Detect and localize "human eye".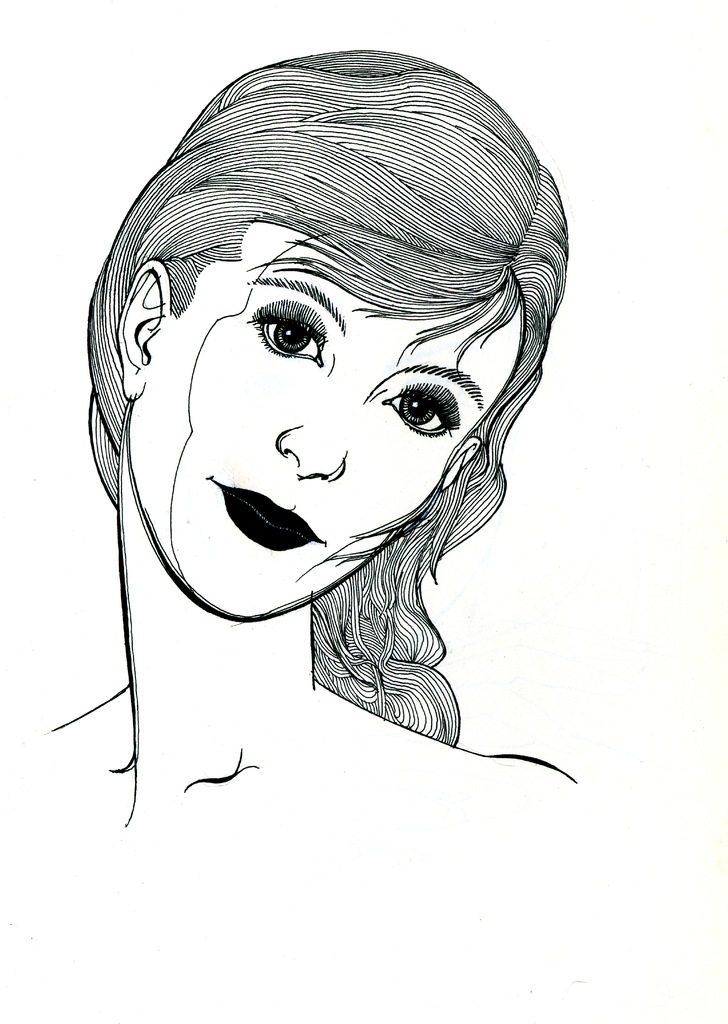
Localized at <box>245,292,334,366</box>.
